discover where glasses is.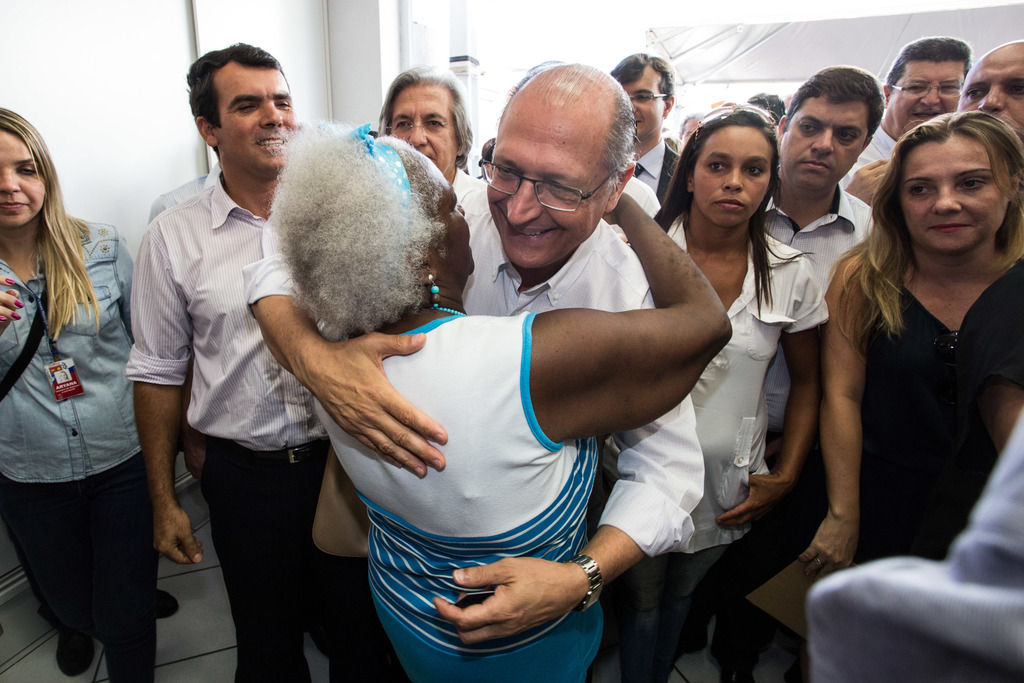
Discovered at x1=886, y1=76, x2=968, y2=105.
